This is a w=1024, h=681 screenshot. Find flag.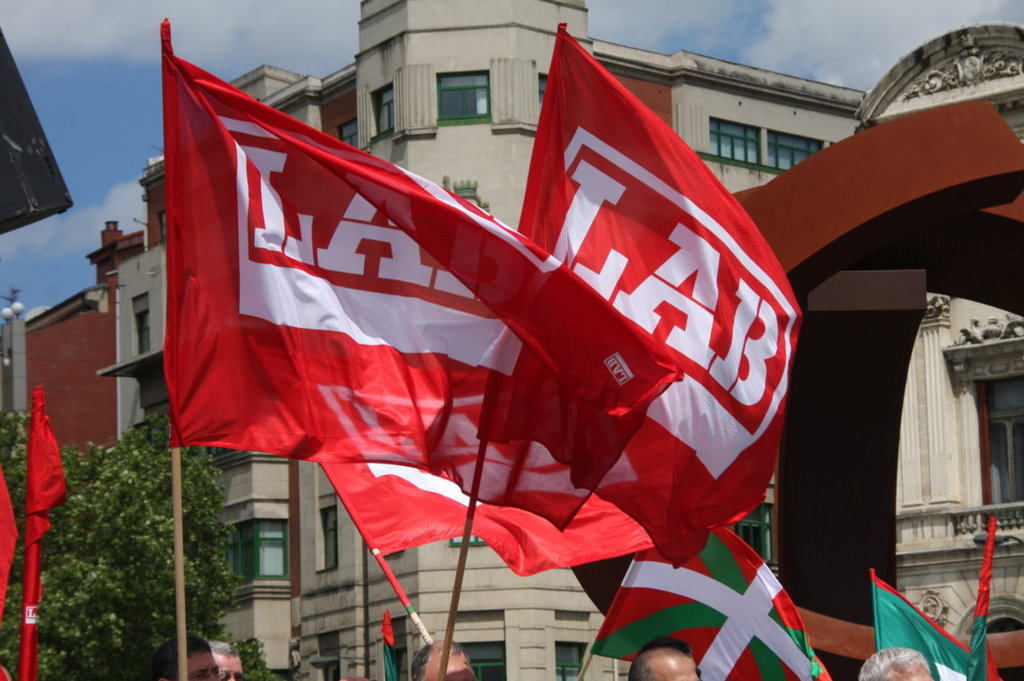
Bounding box: (587, 534, 822, 680).
